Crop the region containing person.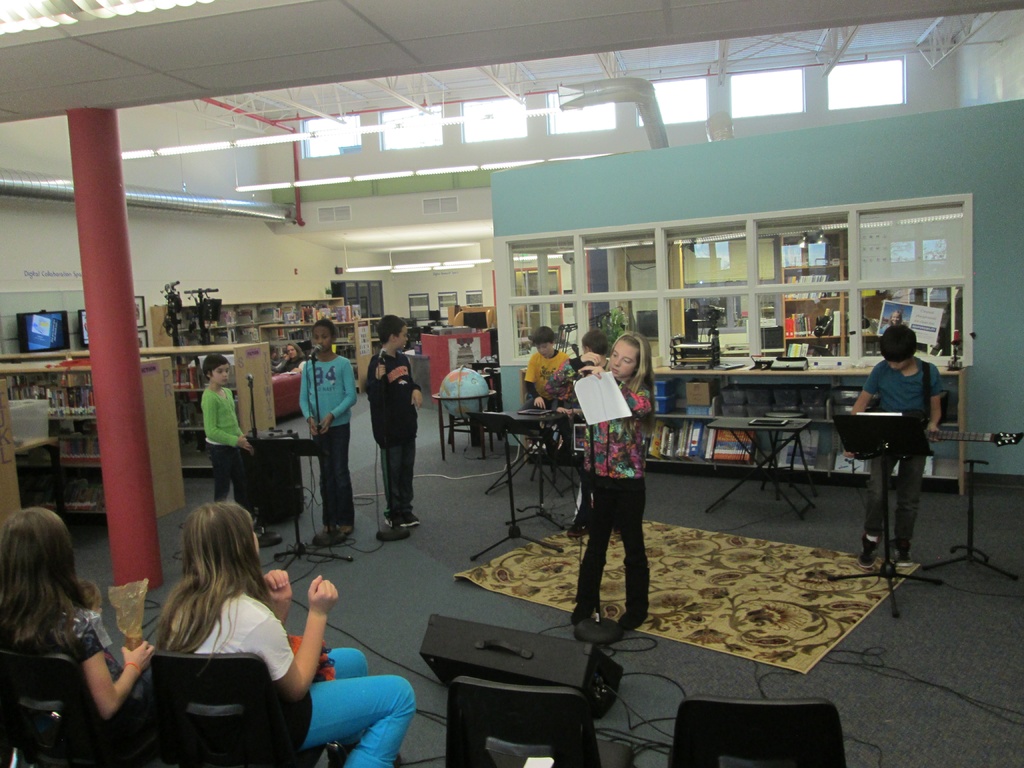
Crop region: x1=0, y1=506, x2=156, y2=720.
